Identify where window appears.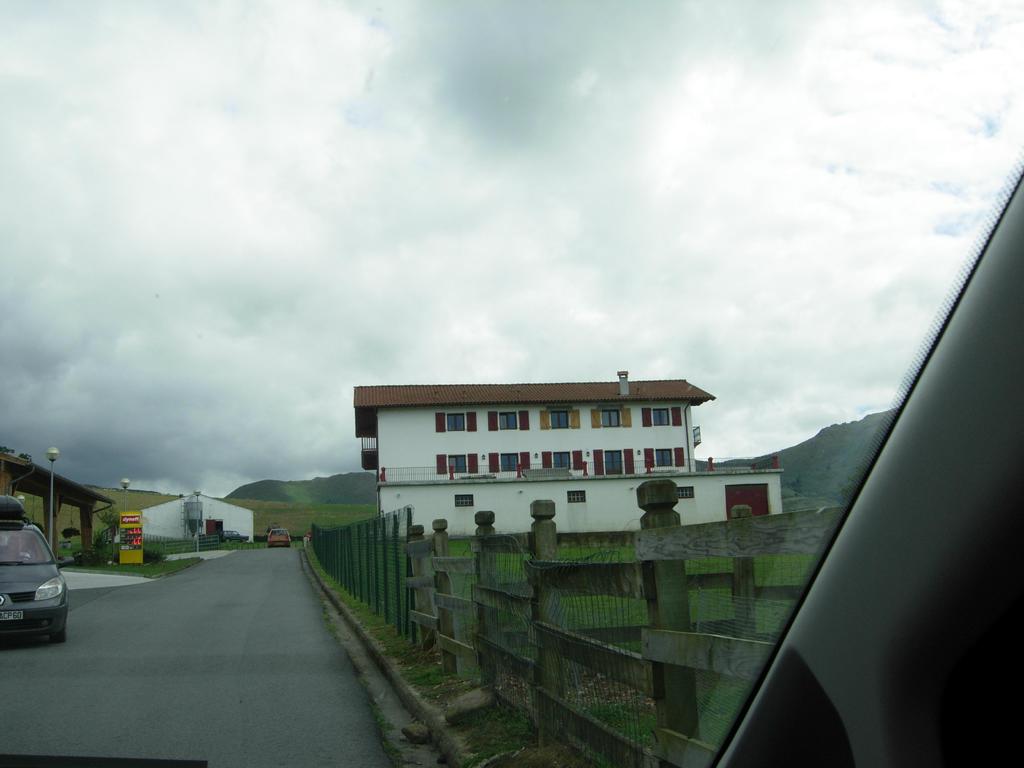
Appears at left=543, top=408, right=575, bottom=433.
